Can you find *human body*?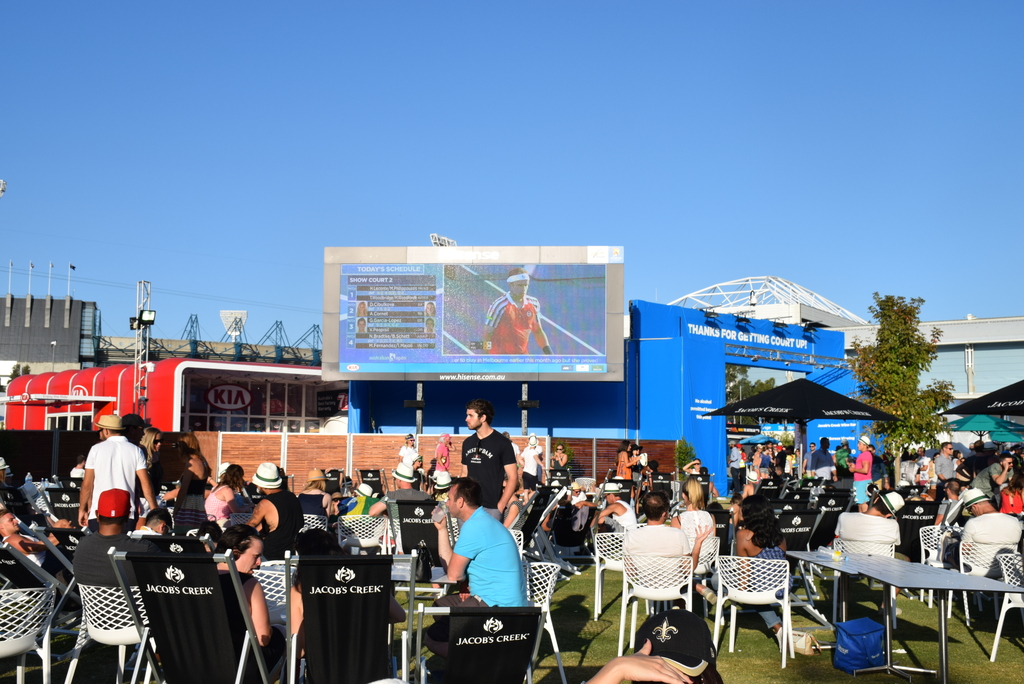
Yes, bounding box: (8, 529, 66, 576).
